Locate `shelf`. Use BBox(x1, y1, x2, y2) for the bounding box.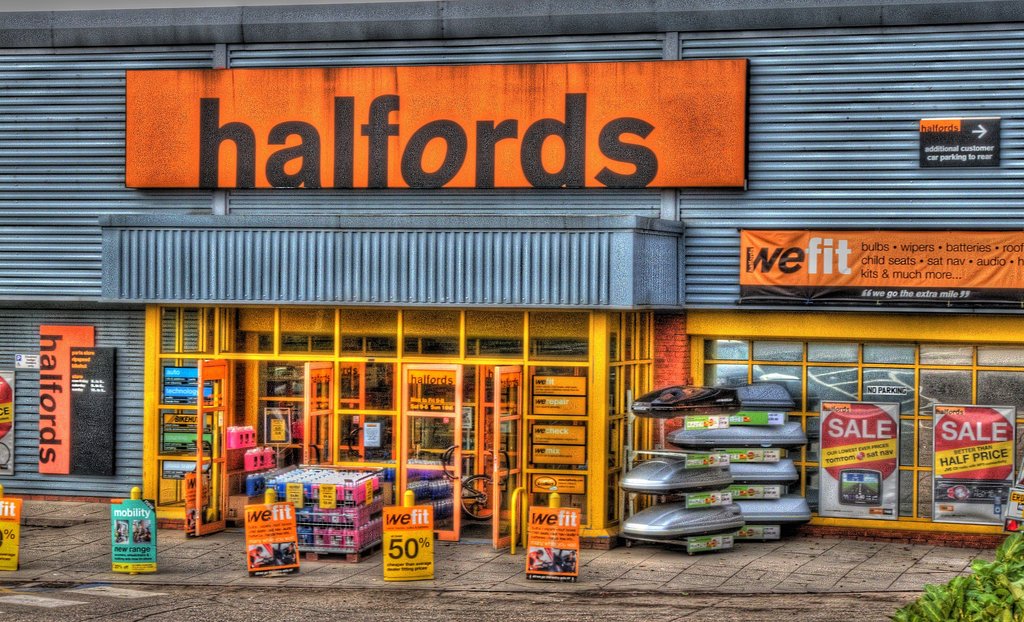
BBox(616, 391, 742, 552).
